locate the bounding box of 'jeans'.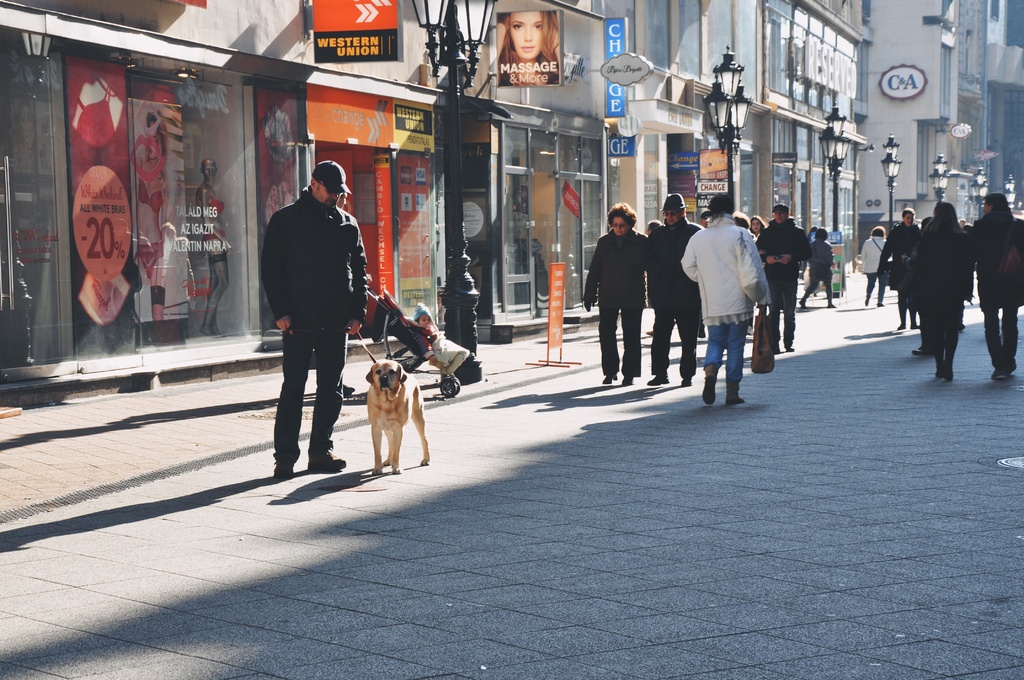
Bounding box: (x1=710, y1=326, x2=767, y2=400).
